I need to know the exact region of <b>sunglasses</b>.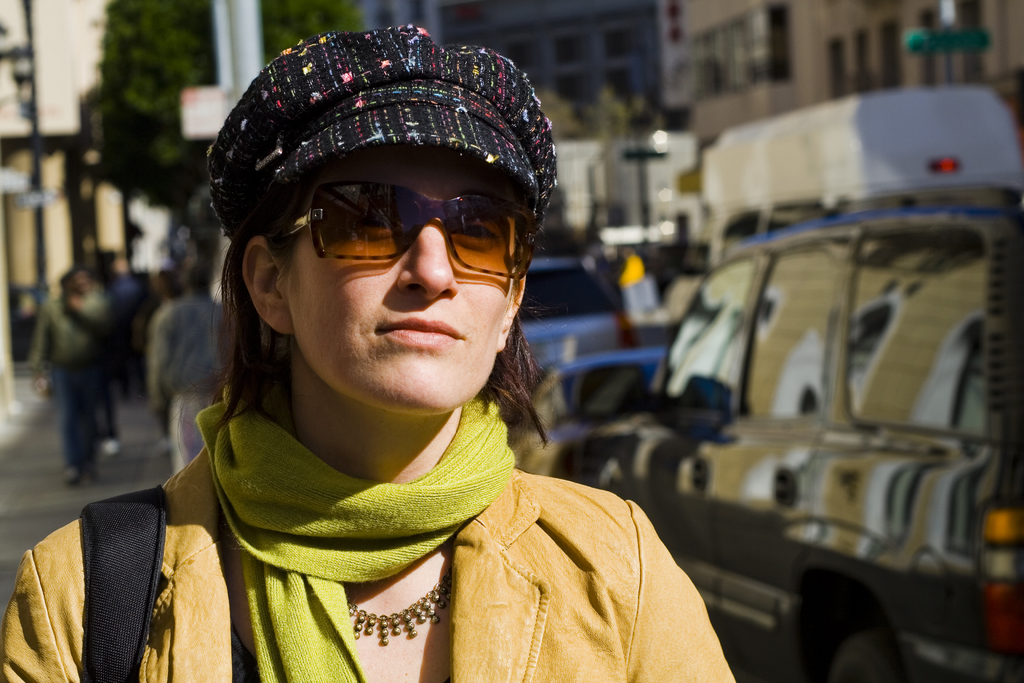
Region: select_region(294, 182, 536, 279).
